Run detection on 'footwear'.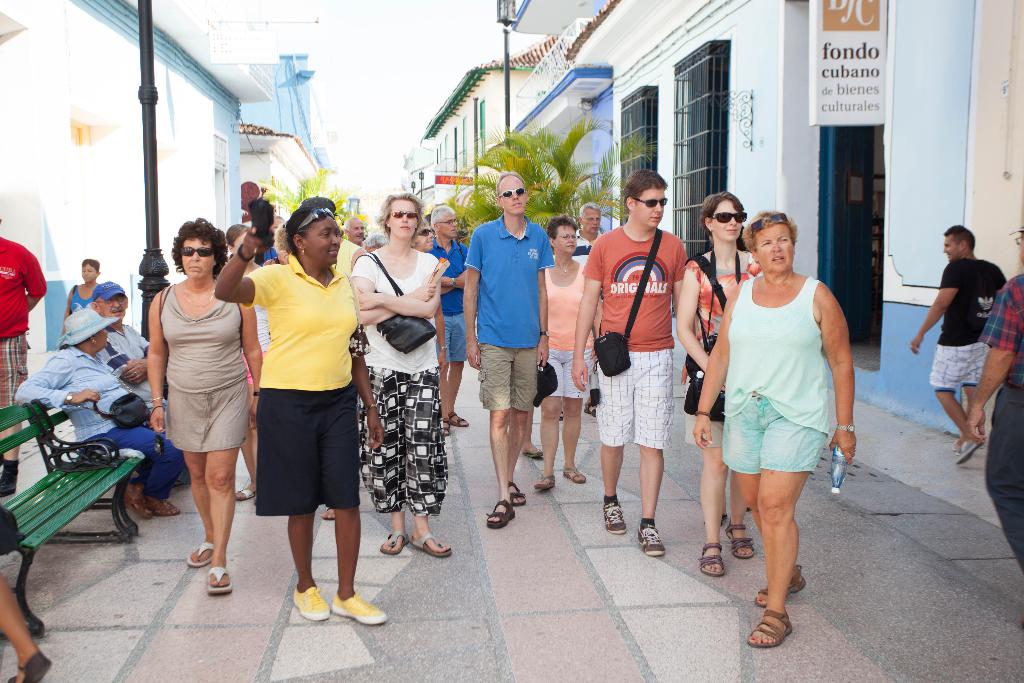
Result: (519, 445, 543, 462).
